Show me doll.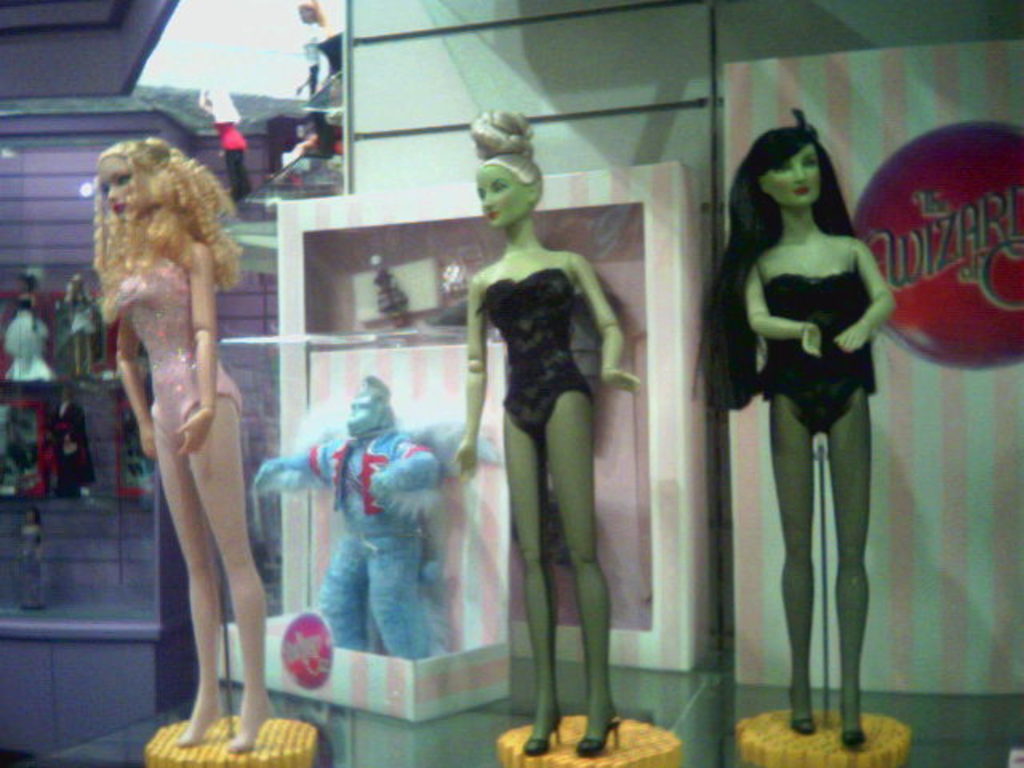
doll is here: bbox=[86, 133, 267, 749].
